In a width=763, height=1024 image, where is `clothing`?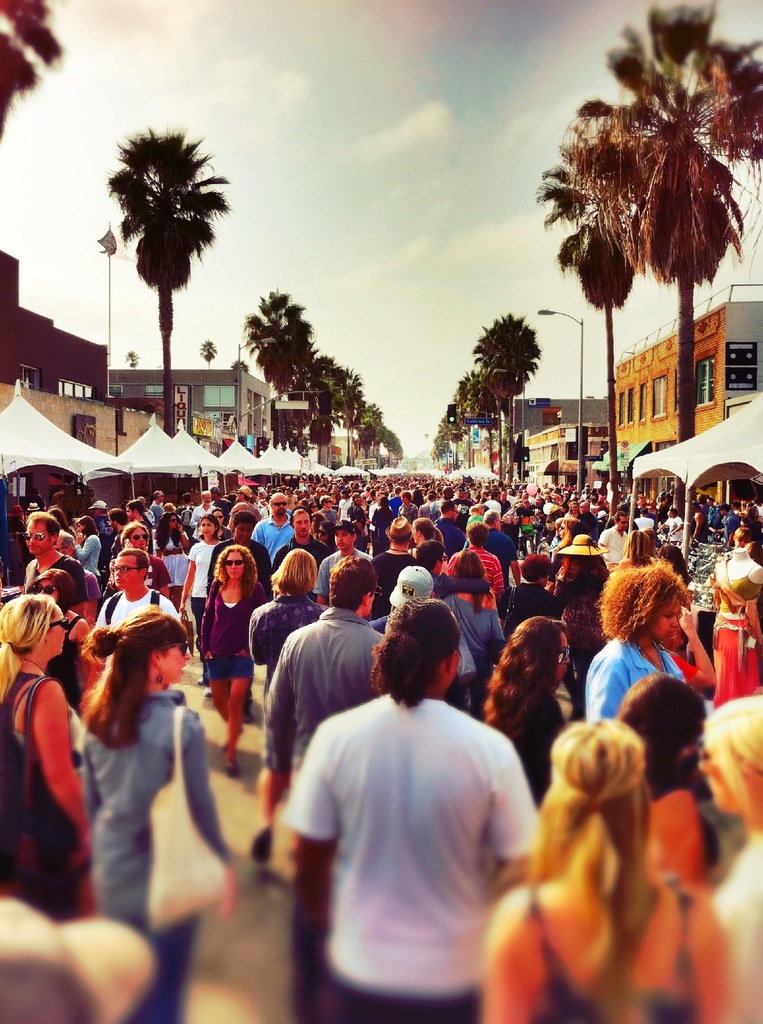
crop(503, 503, 529, 554).
